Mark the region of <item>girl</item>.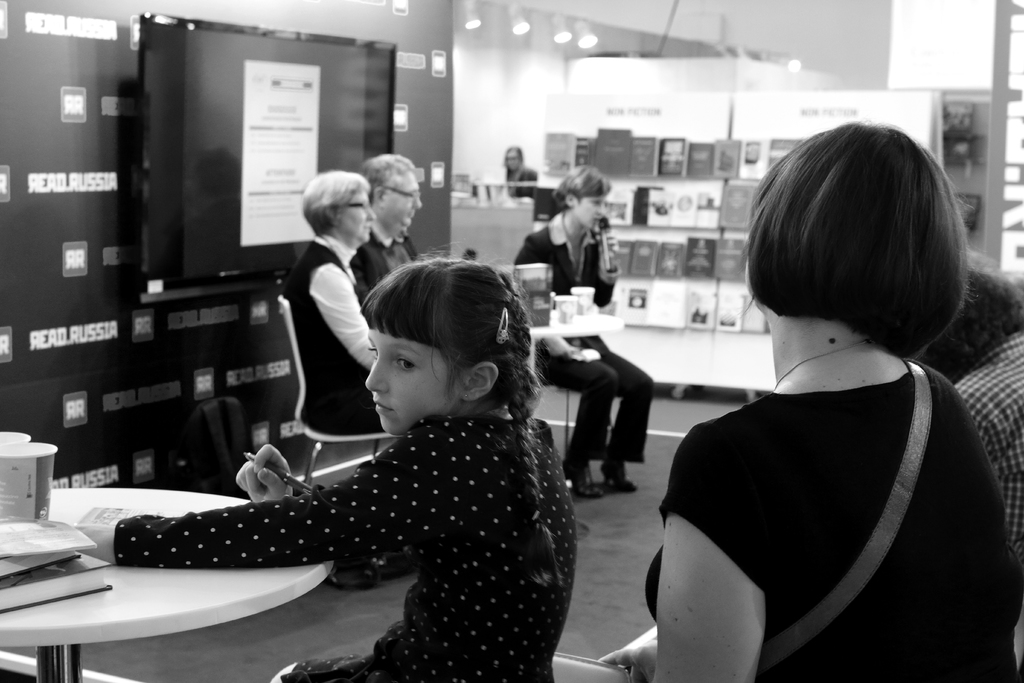
Region: {"x1": 514, "y1": 170, "x2": 655, "y2": 497}.
